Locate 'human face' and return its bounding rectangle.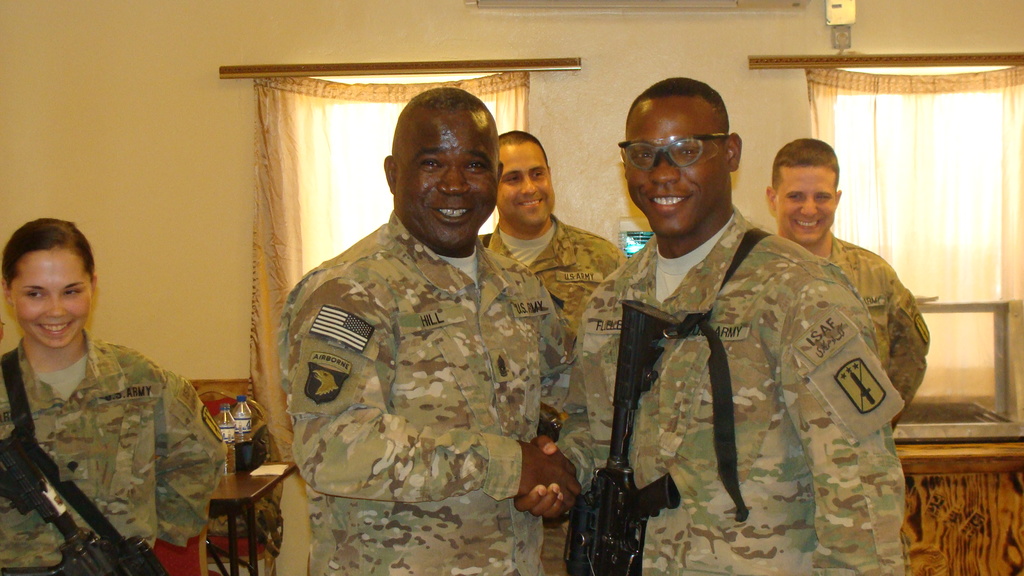
locate(397, 113, 494, 247).
